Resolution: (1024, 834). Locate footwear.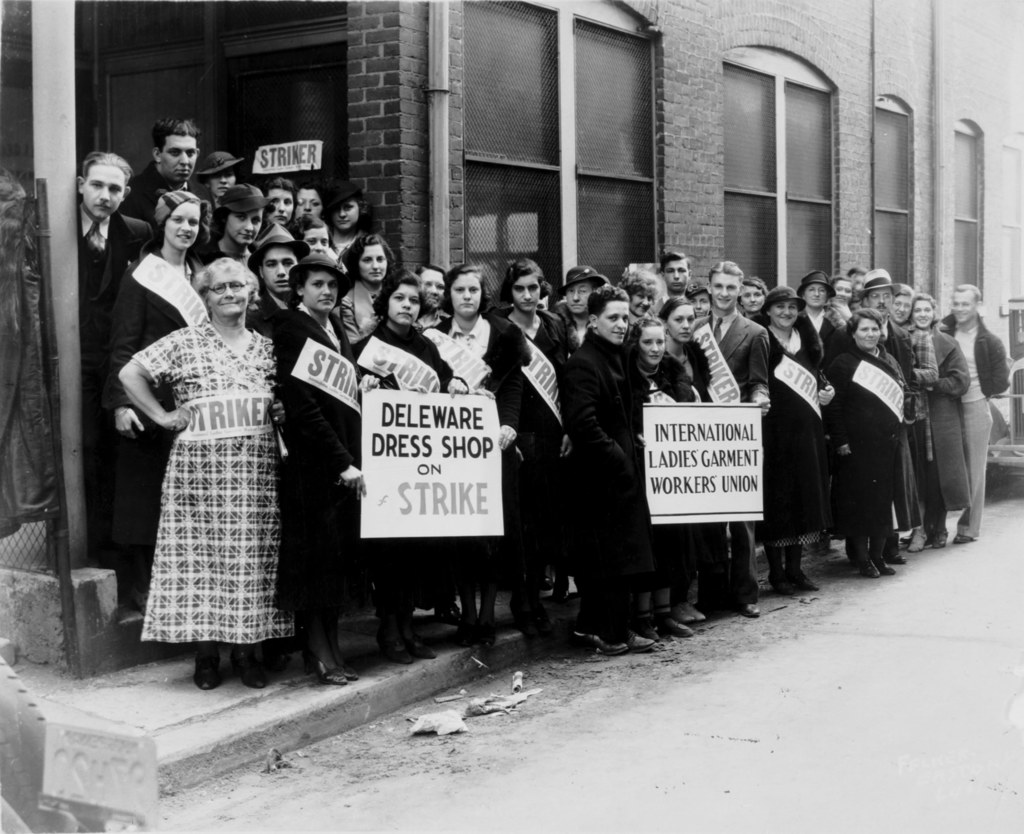
<box>224,635,276,699</box>.
